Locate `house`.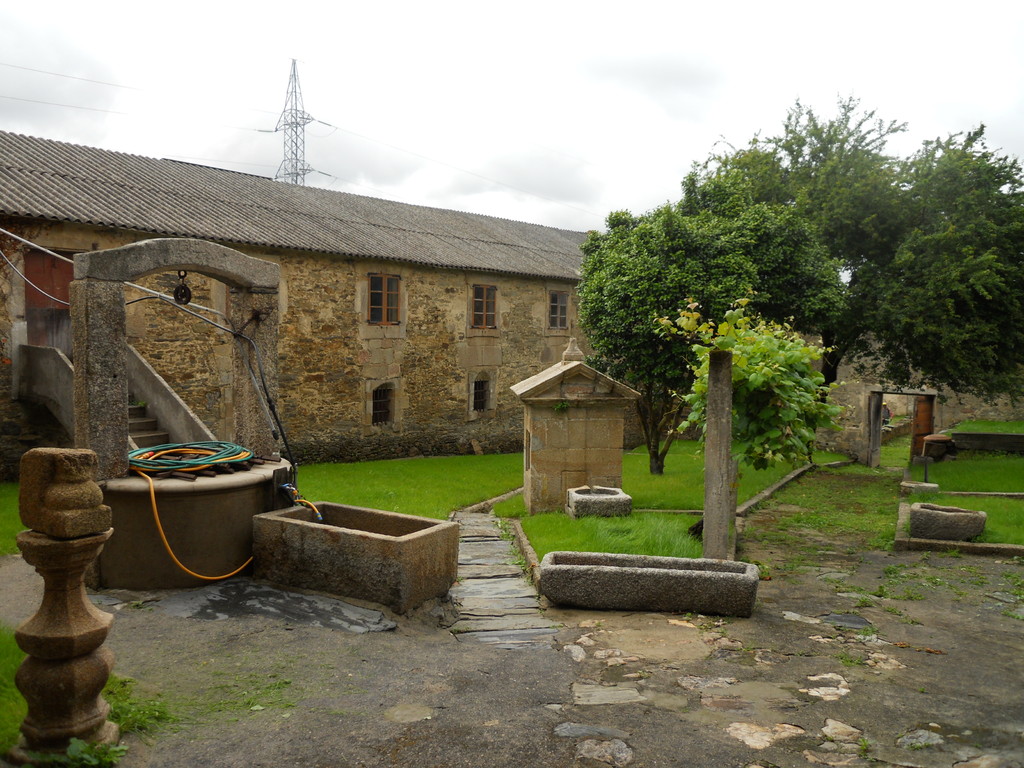
Bounding box: bbox=[0, 136, 669, 488].
